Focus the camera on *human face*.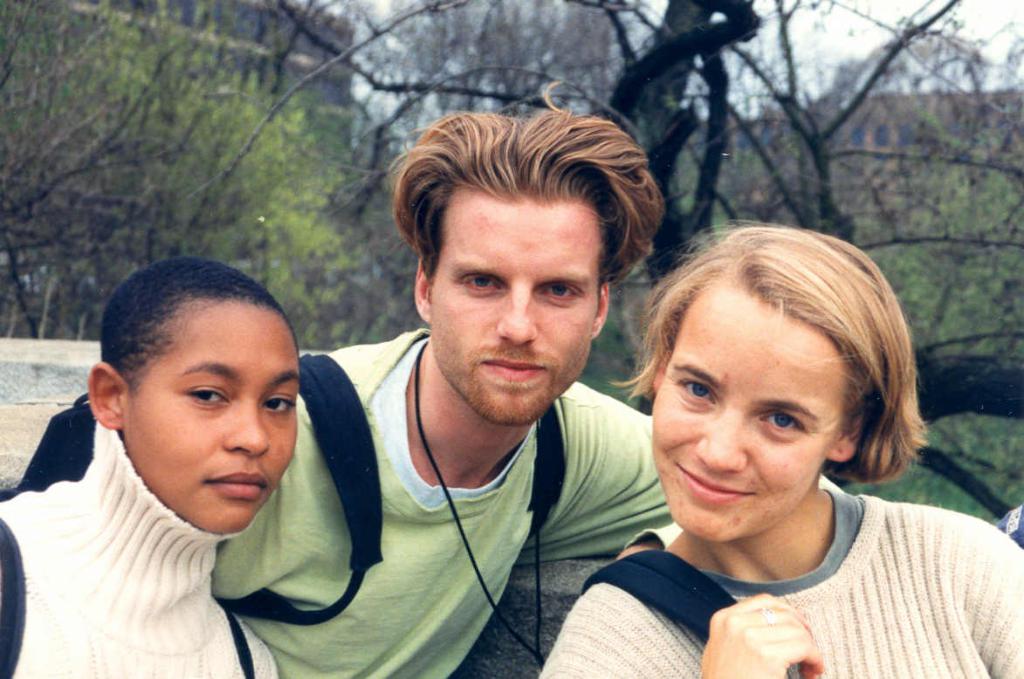
Focus region: (x1=124, y1=305, x2=297, y2=528).
